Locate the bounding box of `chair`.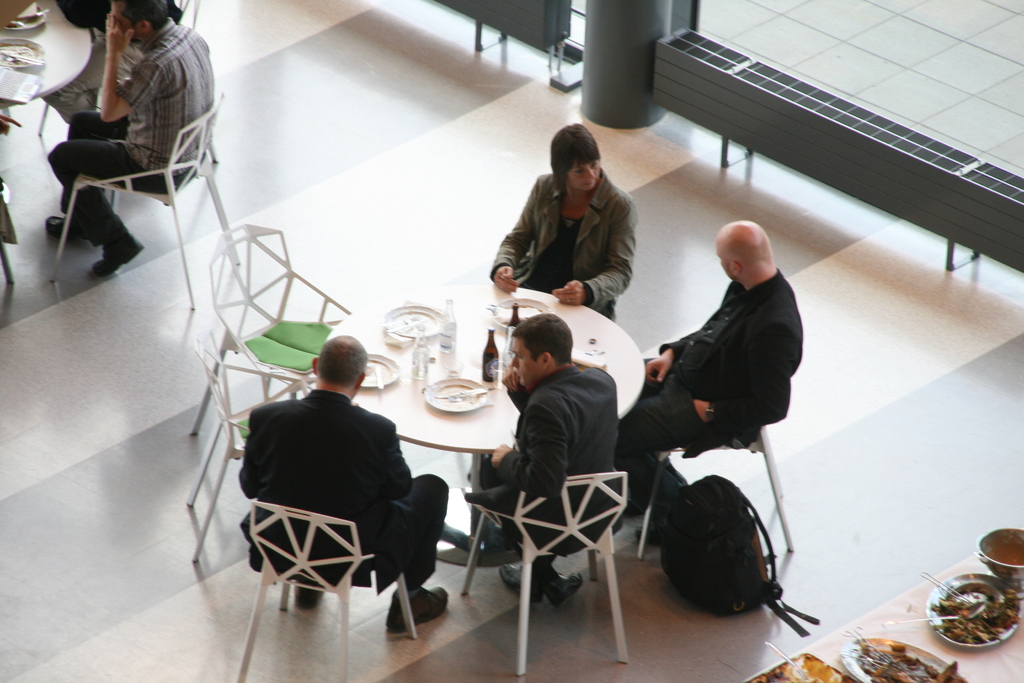
Bounding box: {"x1": 189, "y1": 329, "x2": 309, "y2": 563}.
